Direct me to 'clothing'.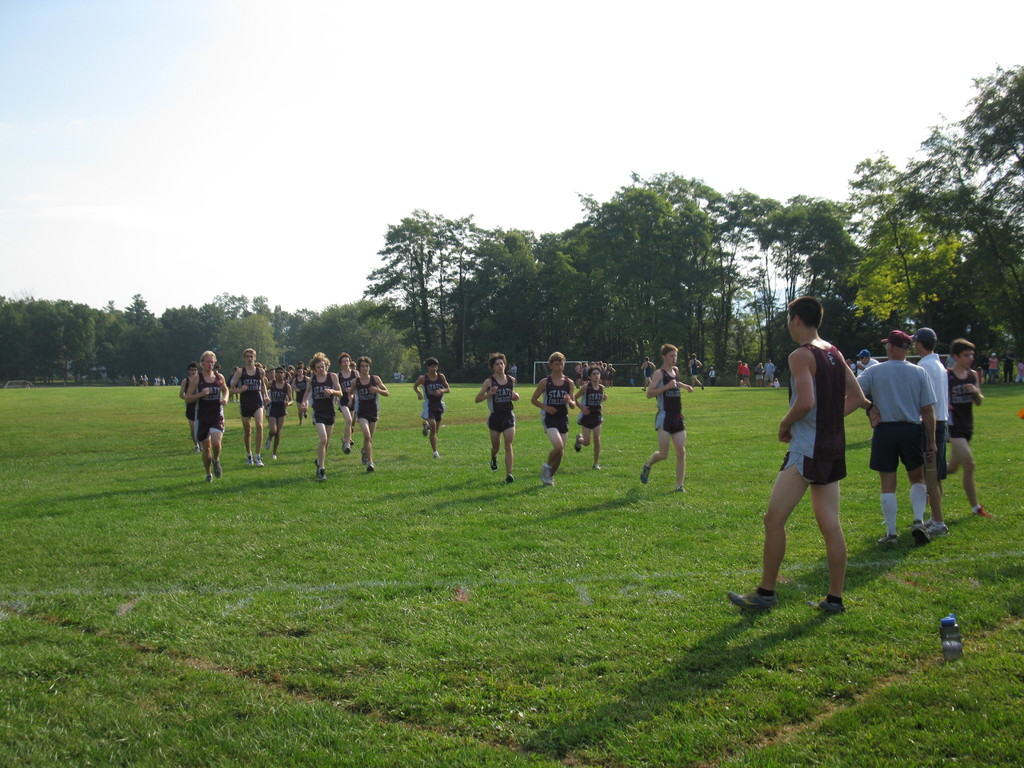
Direction: 187, 378, 189, 415.
